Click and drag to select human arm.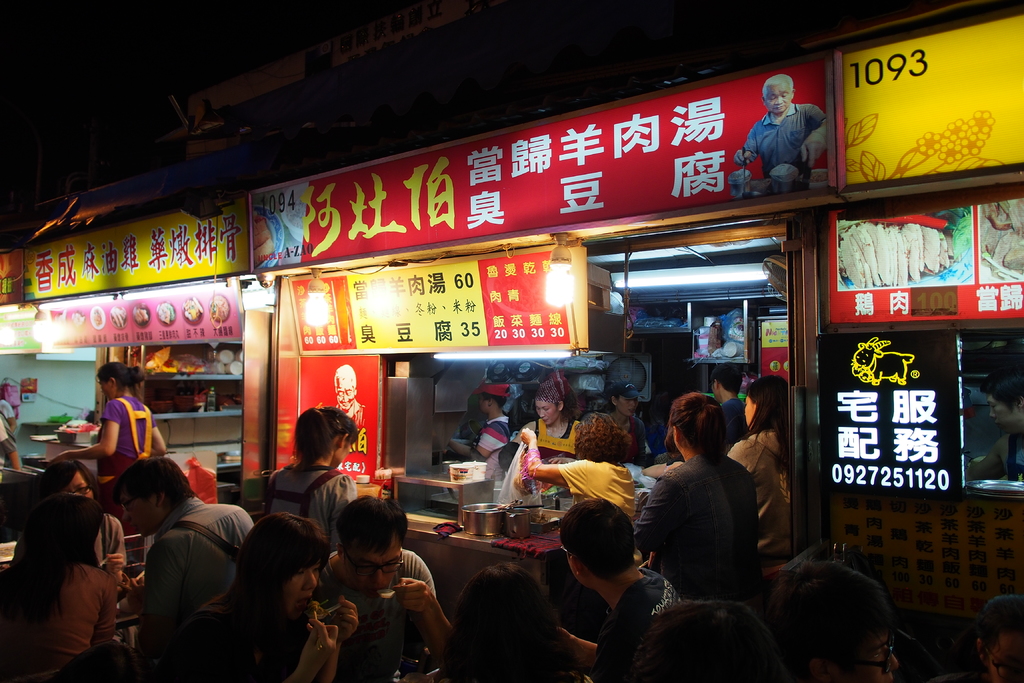
Selection: select_region(559, 620, 607, 668).
